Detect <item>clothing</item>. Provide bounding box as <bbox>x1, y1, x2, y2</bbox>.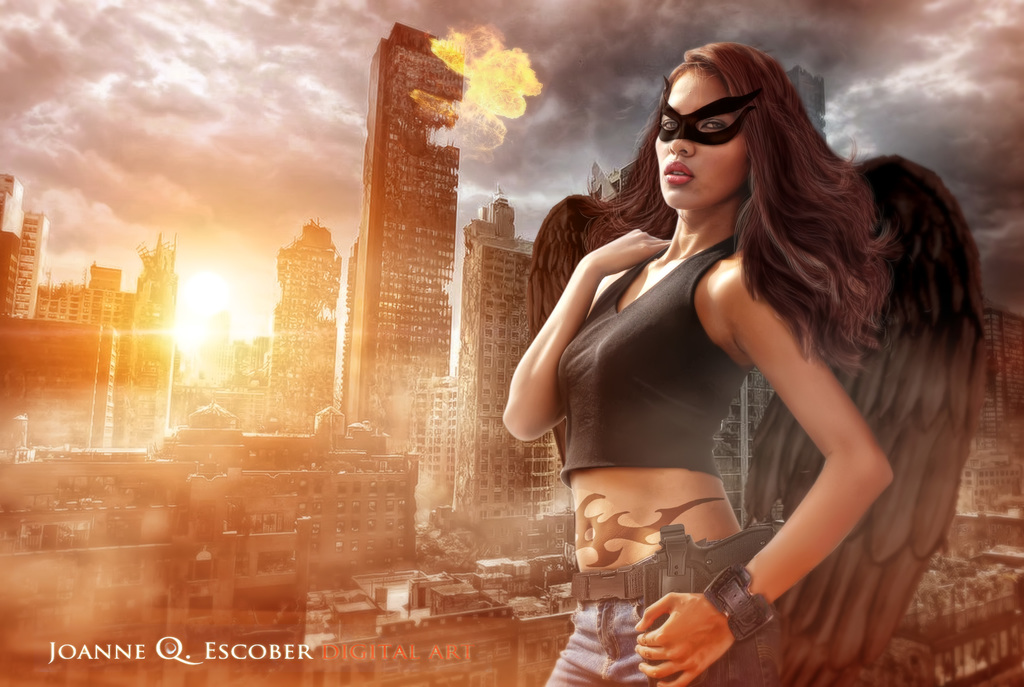
<bbox>537, 221, 758, 481</bbox>.
